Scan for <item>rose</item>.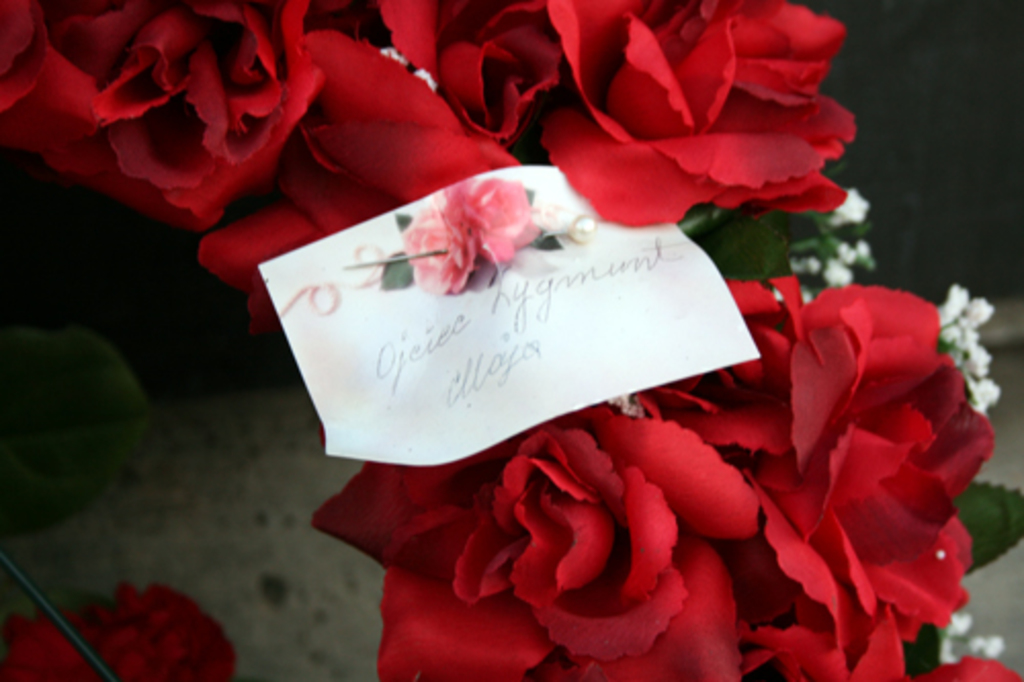
Scan result: Rect(535, 0, 848, 233).
